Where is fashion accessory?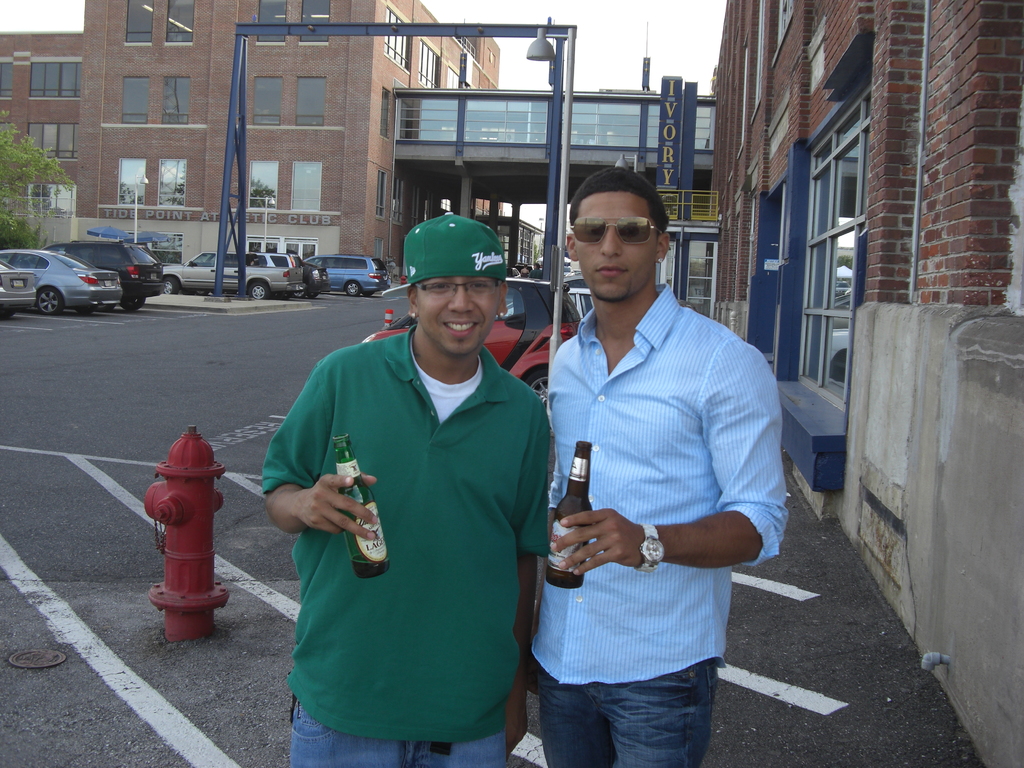
636/527/668/574.
